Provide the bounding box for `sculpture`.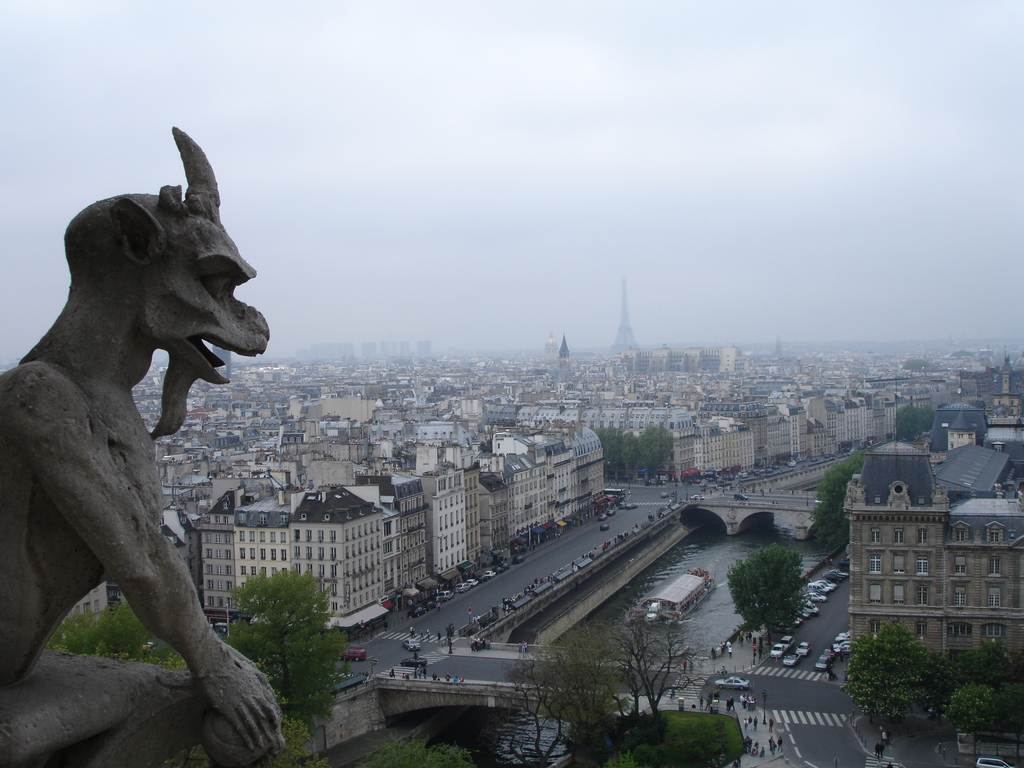
crop(4, 148, 269, 758).
